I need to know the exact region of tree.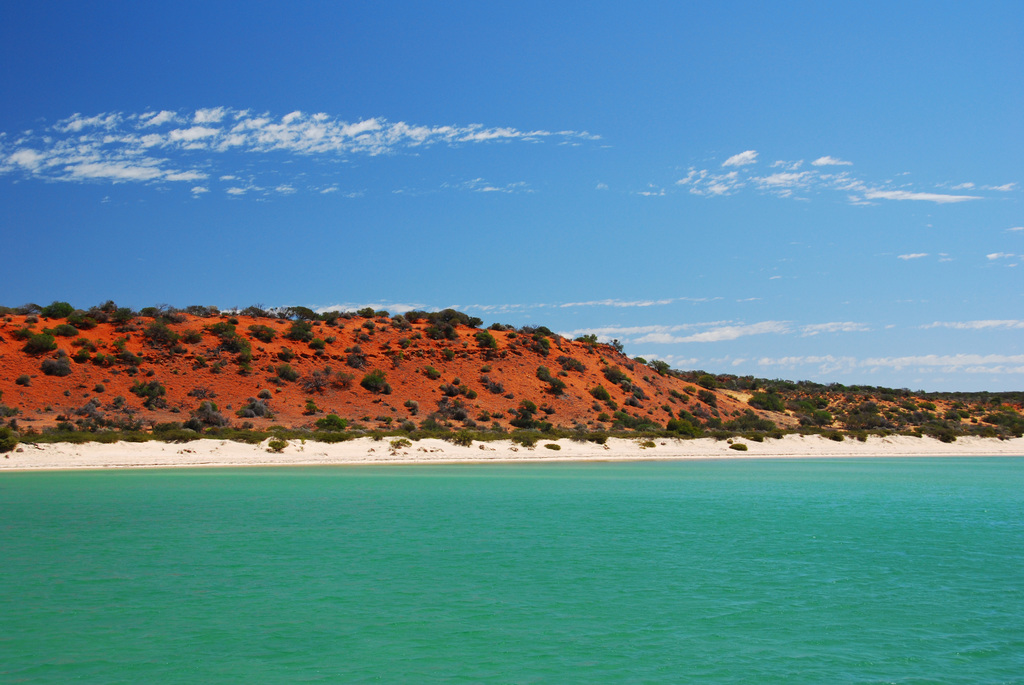
Region: 135, 379, 165, 408.
